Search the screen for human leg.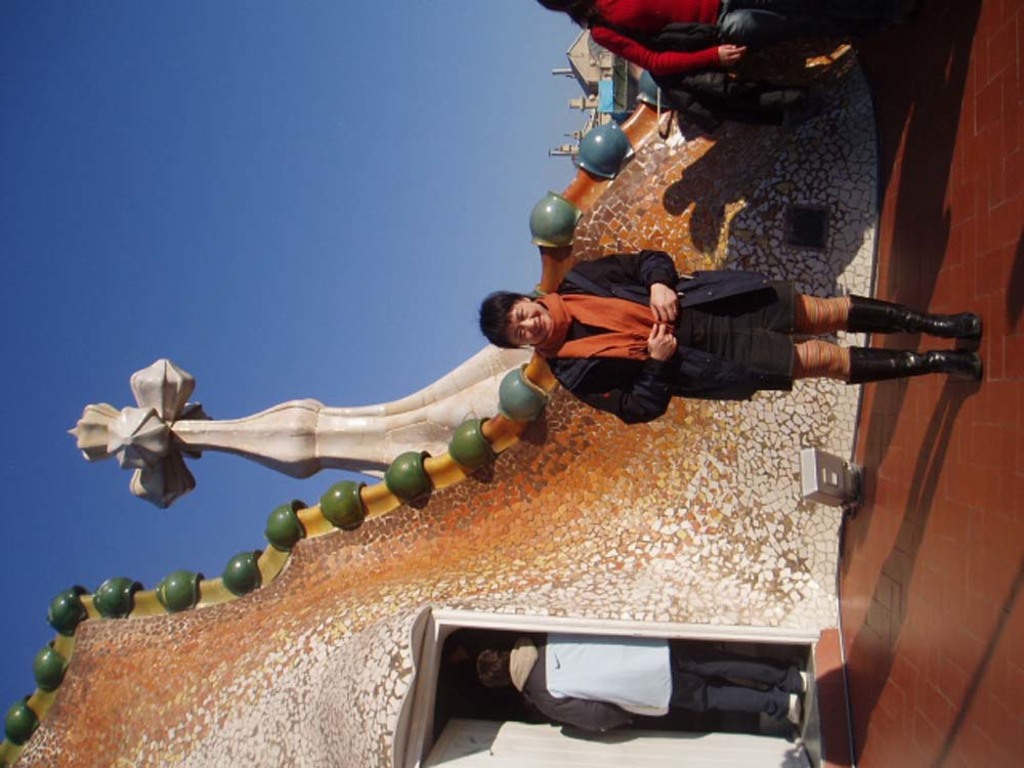
Found at 655/675/803/728.
